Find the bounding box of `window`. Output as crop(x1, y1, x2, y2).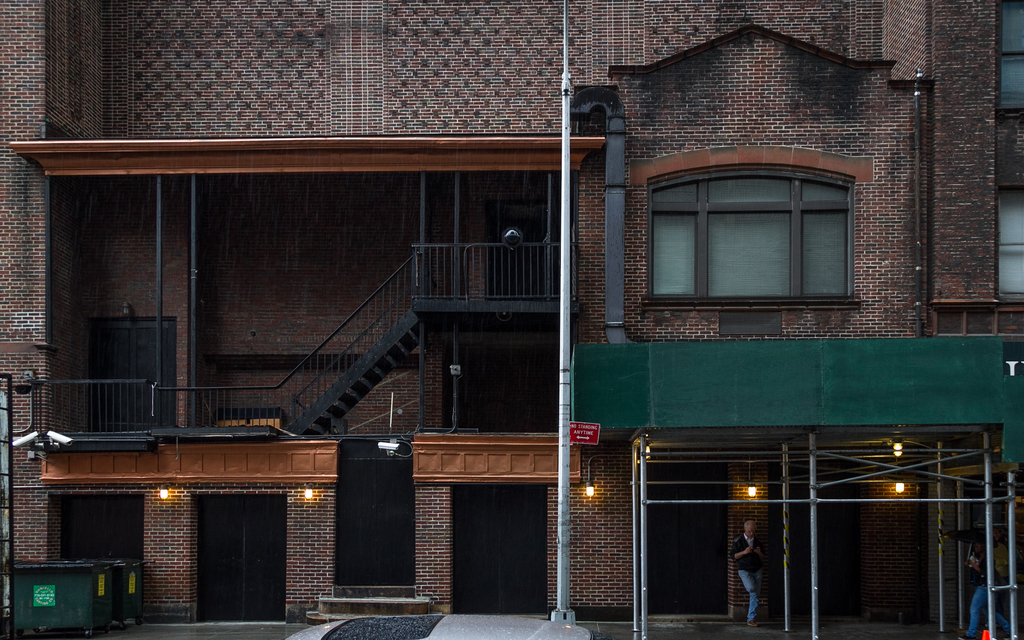
crop(630, 143, 876, 316).
